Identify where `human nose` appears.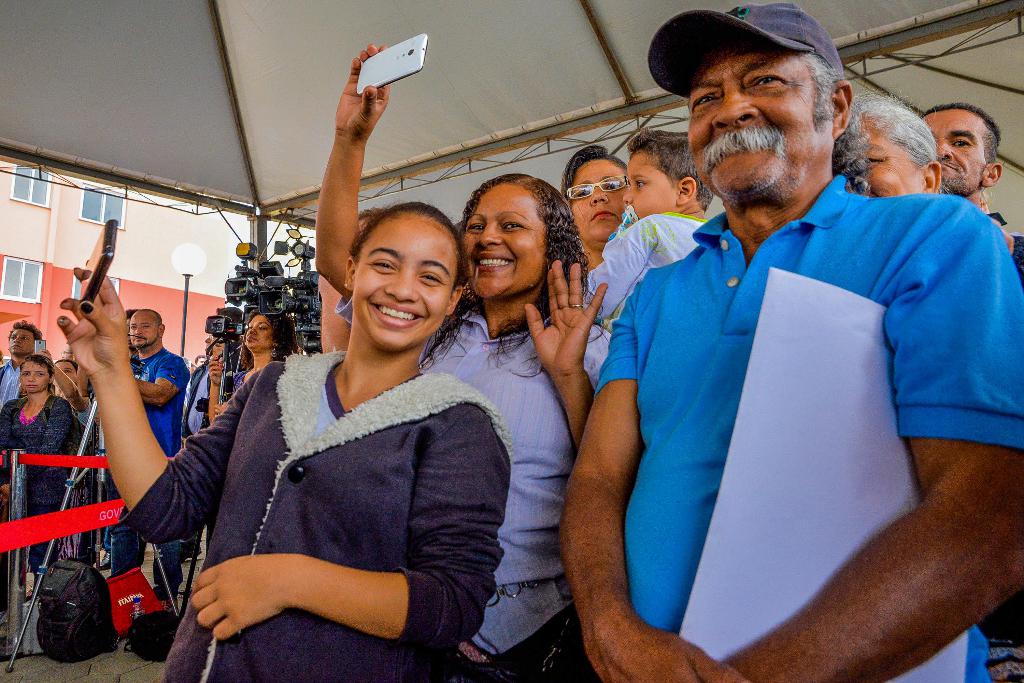
Appears at <bbox>477, 229, 504, 250</bbox>.
